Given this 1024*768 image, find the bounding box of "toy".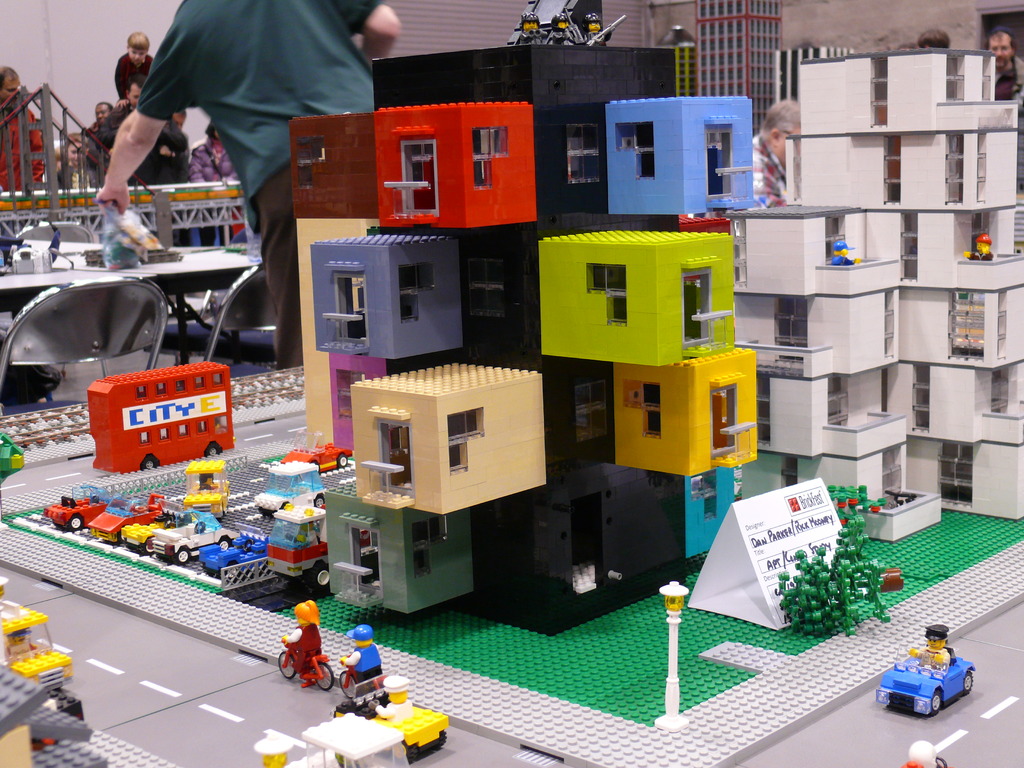
338:621:385:712.
